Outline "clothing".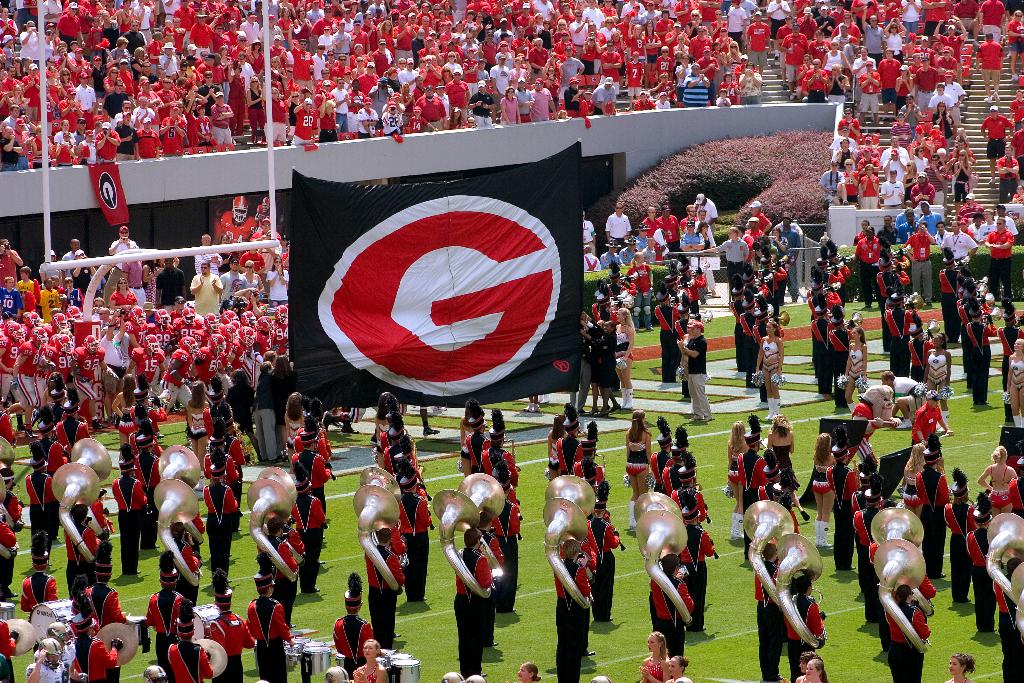
Outline: 17/571/60/613.
